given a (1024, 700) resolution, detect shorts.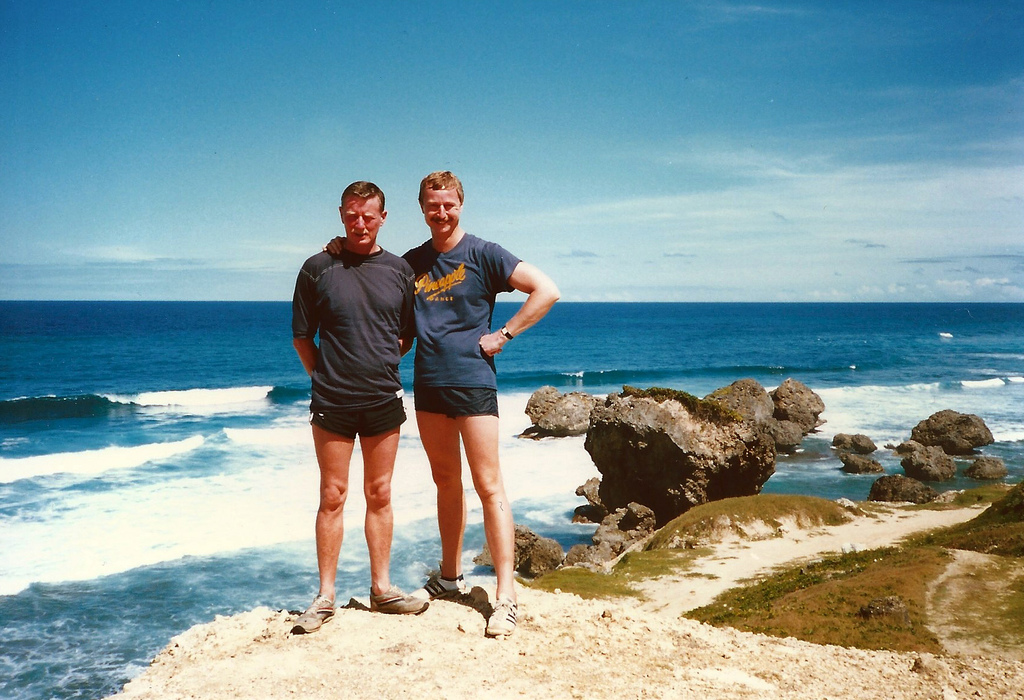
<bbox>411, 385, 500, 421</bbox>.
